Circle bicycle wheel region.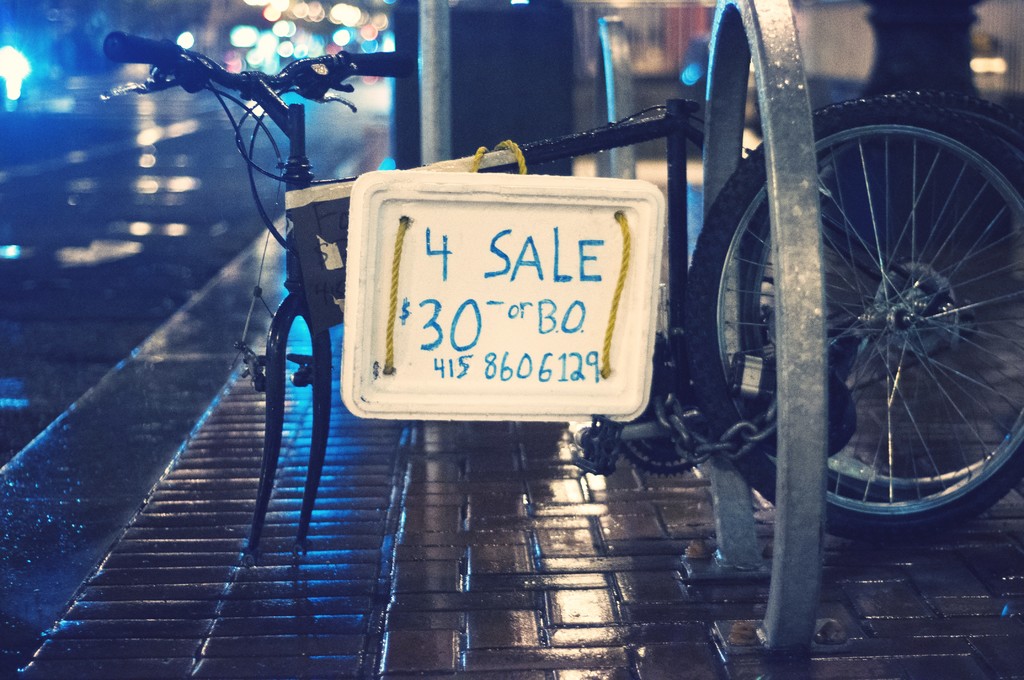
Region: rect(694, 125, 1012, 522).
